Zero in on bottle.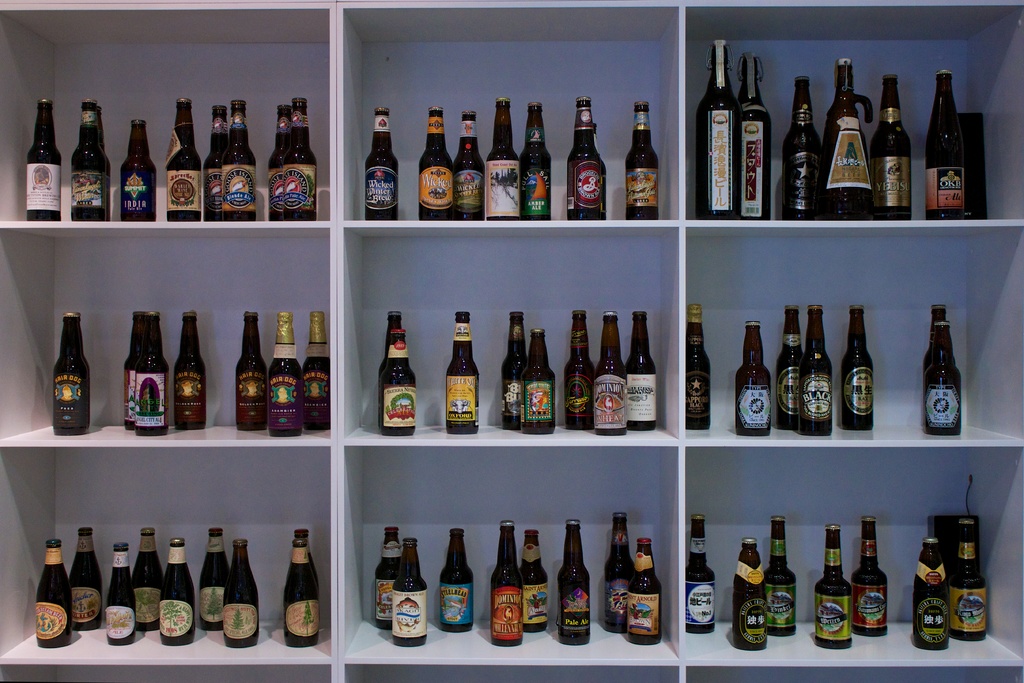
Zeroed in: <bbox>557, 518, 591, 648</bbox>.
